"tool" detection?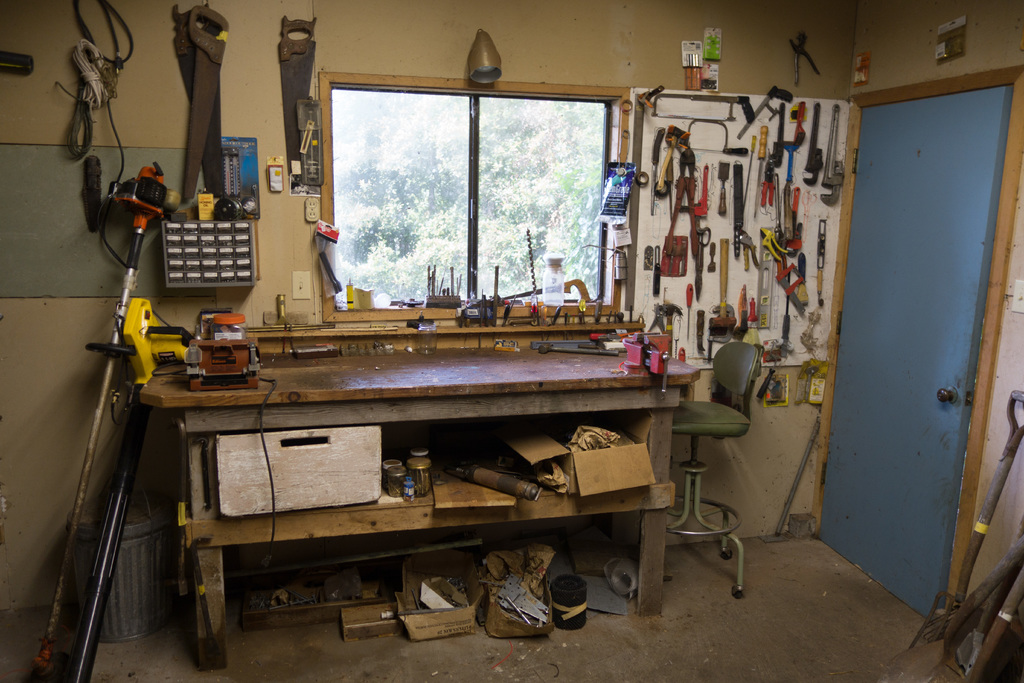
[left=743, top=233, right=762, bottom=272]
